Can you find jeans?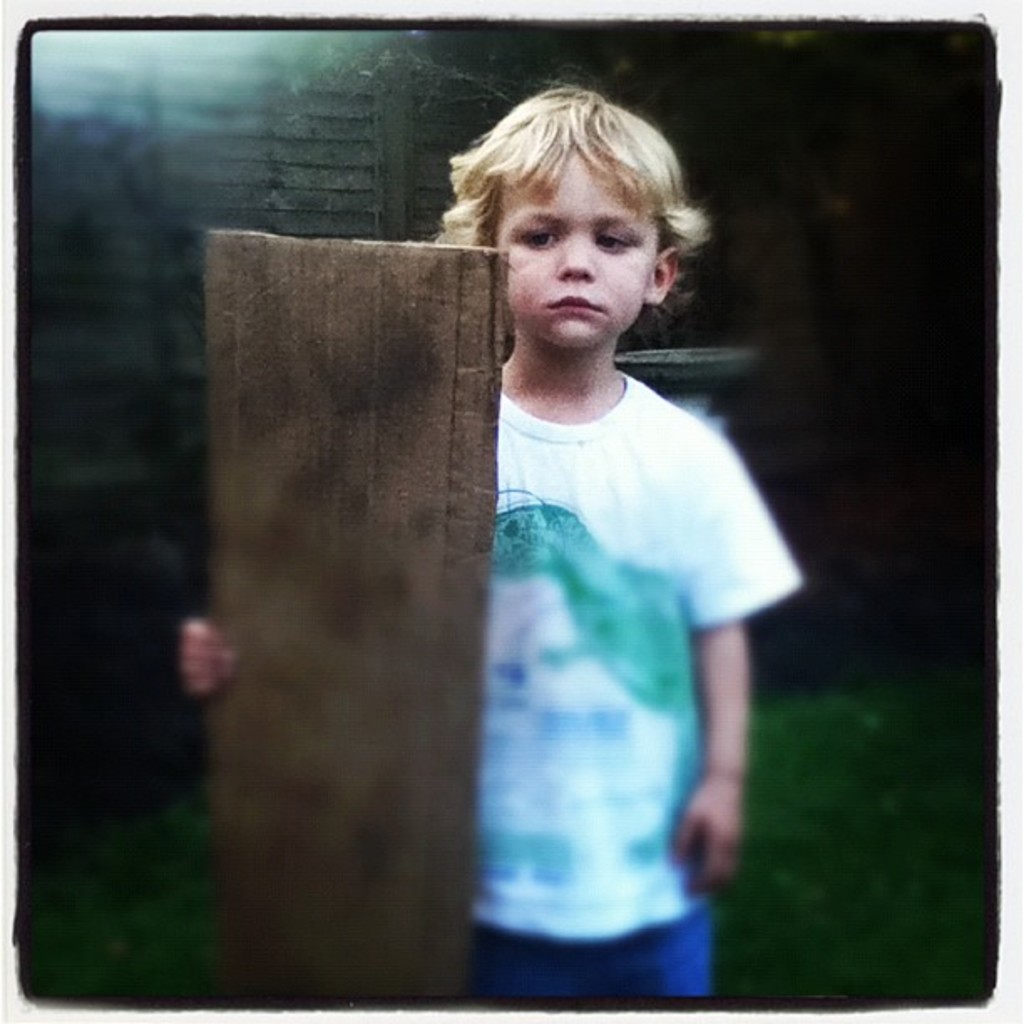
Yes, bounding box: region(470, 888, 713, 1006).
